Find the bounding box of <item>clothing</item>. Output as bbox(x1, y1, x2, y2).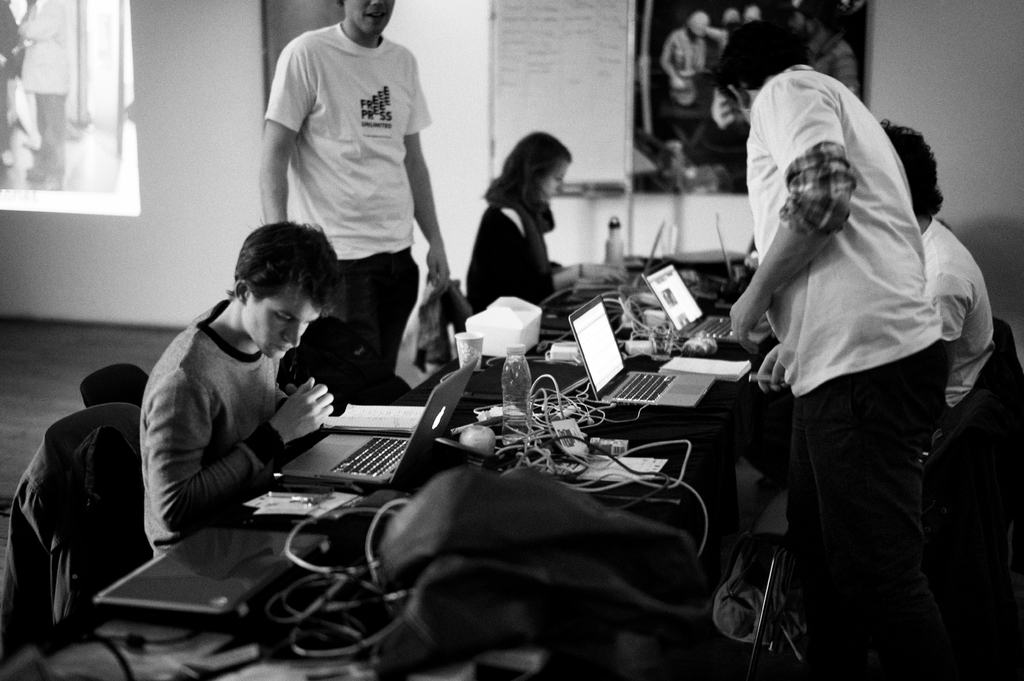
bbox(20, 0, 73, 176).
